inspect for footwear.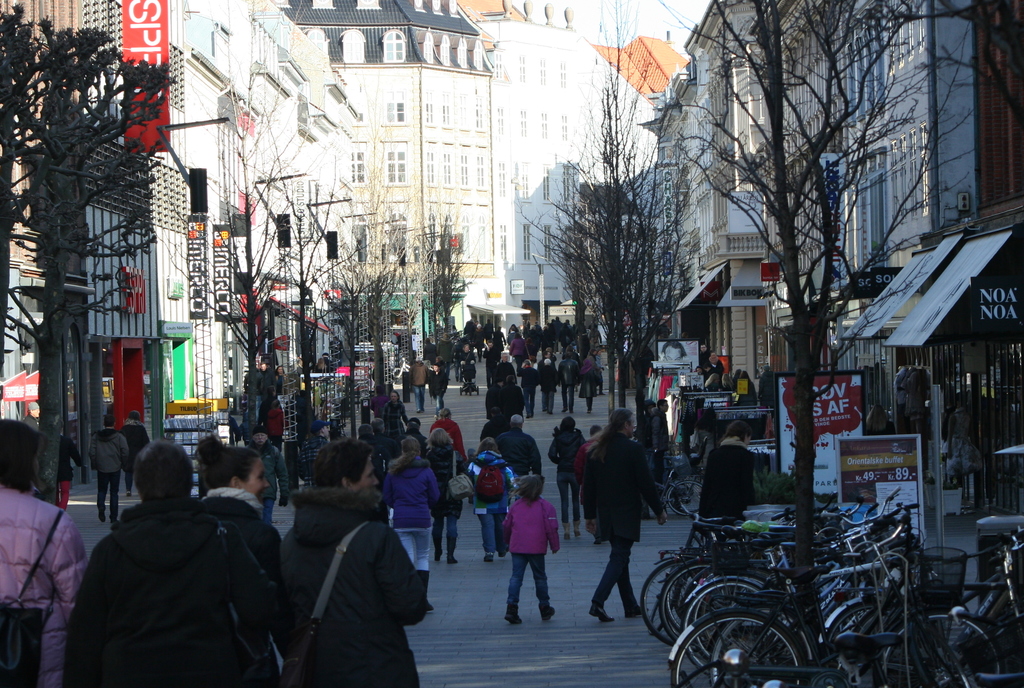
Inspection: 100, 506, 106, 522.
